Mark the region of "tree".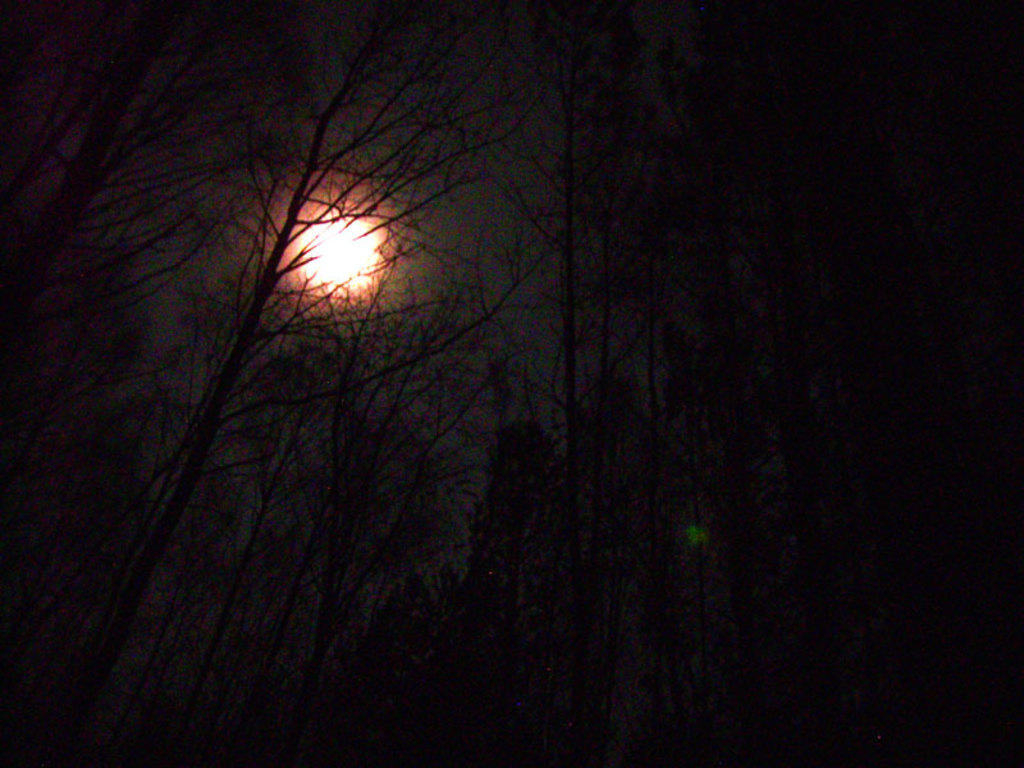
Region: bbox(0, 0, 179, 410).
